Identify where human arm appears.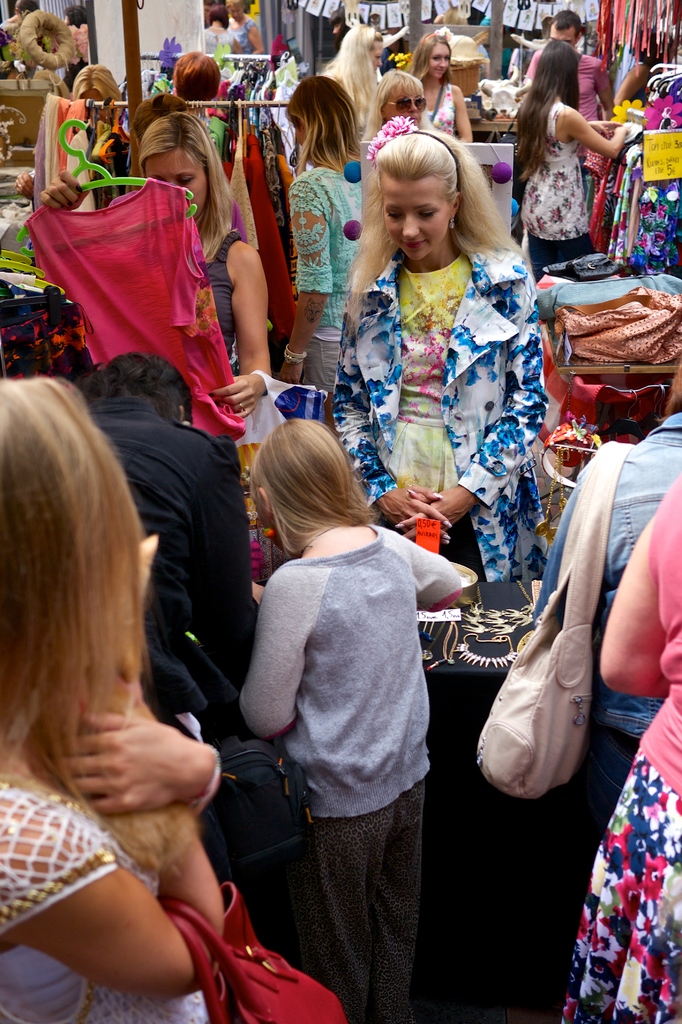
Appears at bbox=[402, 519, 458, 610].
